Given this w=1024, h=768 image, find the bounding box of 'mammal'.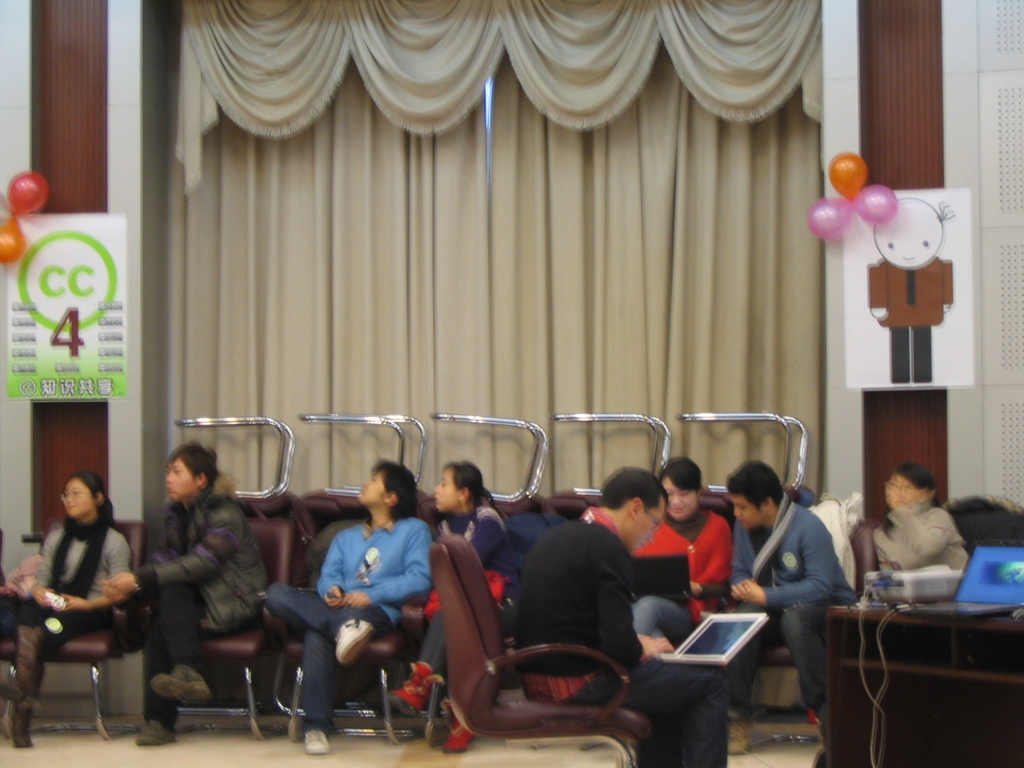
crop(861, 195, 954, 387).
